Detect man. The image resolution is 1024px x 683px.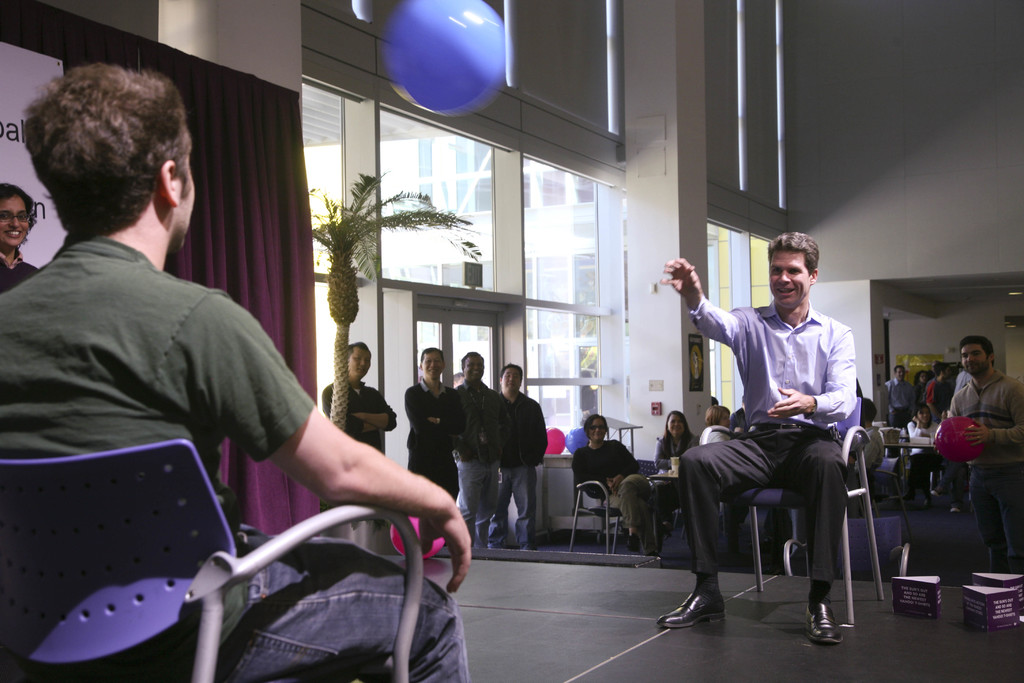
bbox=(679, 238, 880, 634).
